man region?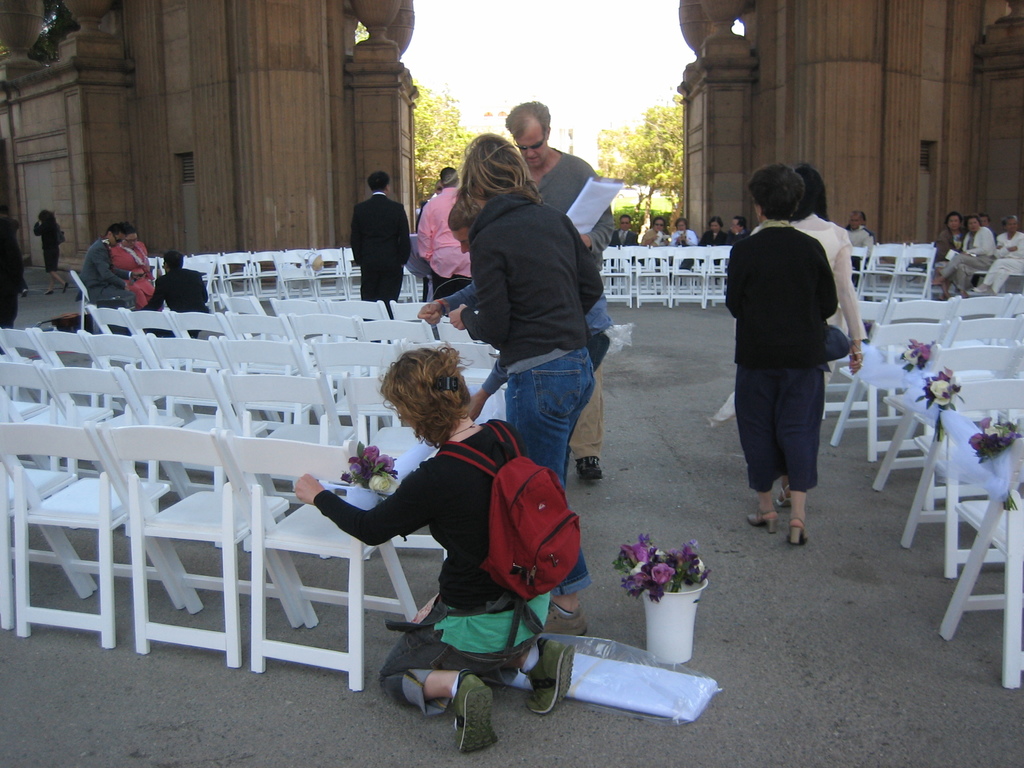
region(729, 218, 745, 243)
